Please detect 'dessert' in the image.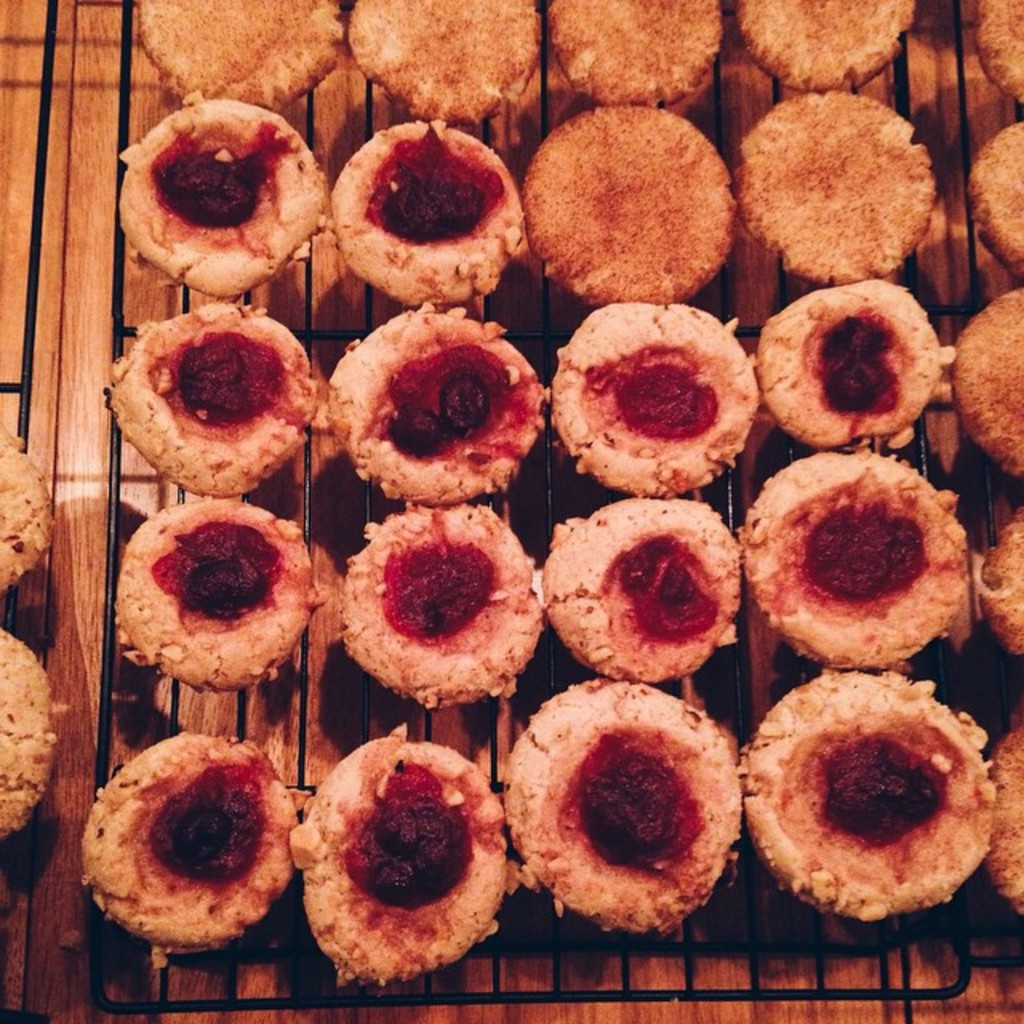
bbox=[954, 286, 1022, 480].
